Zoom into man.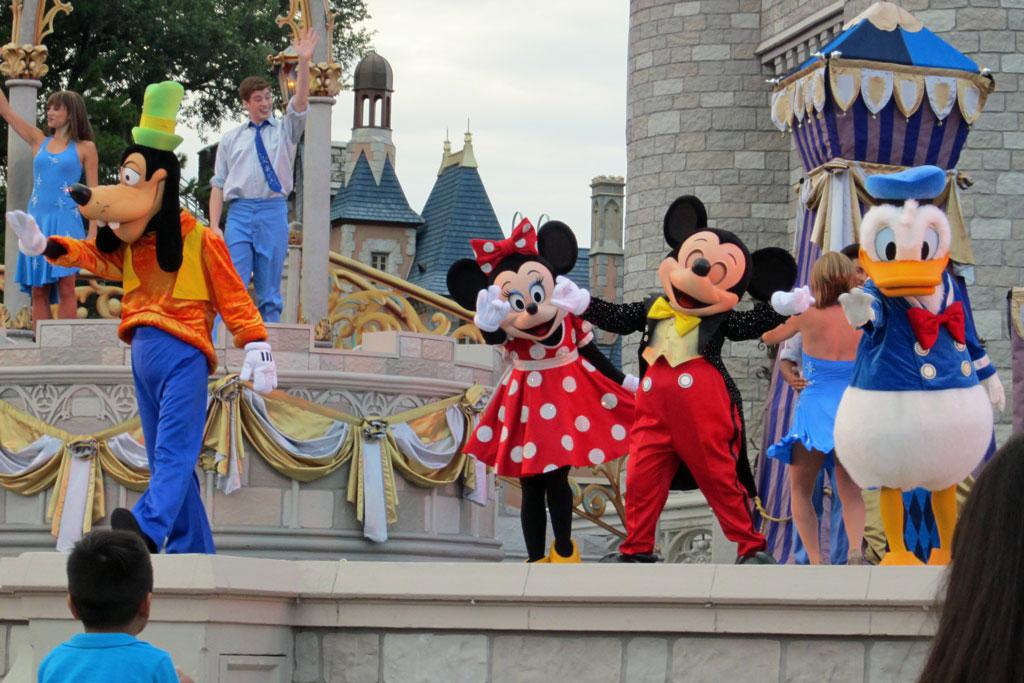
Zoom target: (193,74,291,285).
